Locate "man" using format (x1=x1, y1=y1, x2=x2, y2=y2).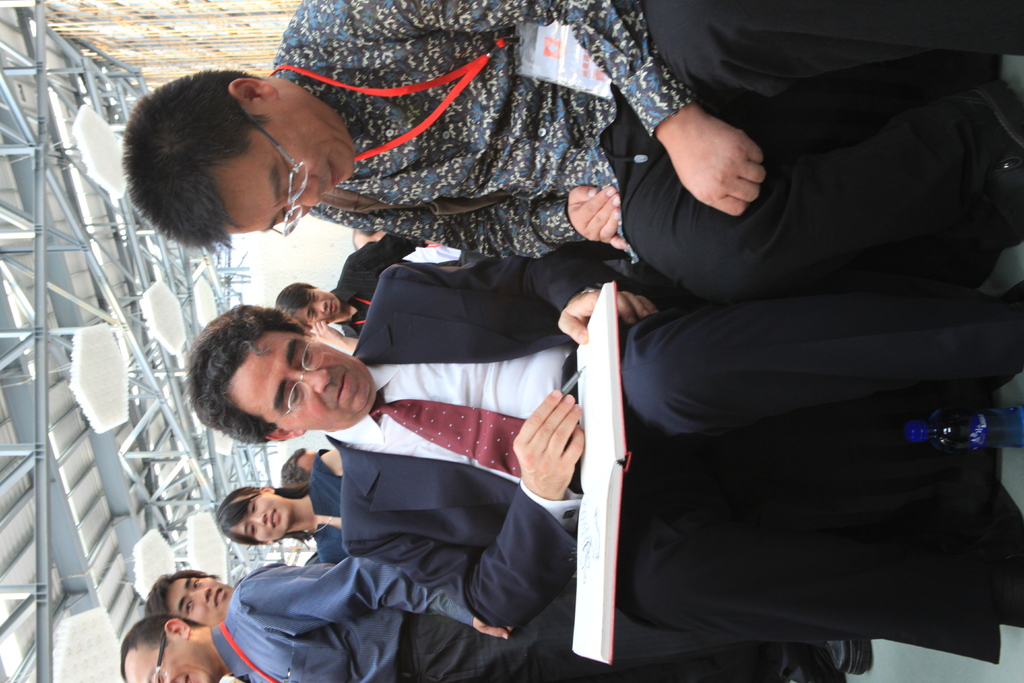
(x1=119, y1=555, x2=876, y2=682).
